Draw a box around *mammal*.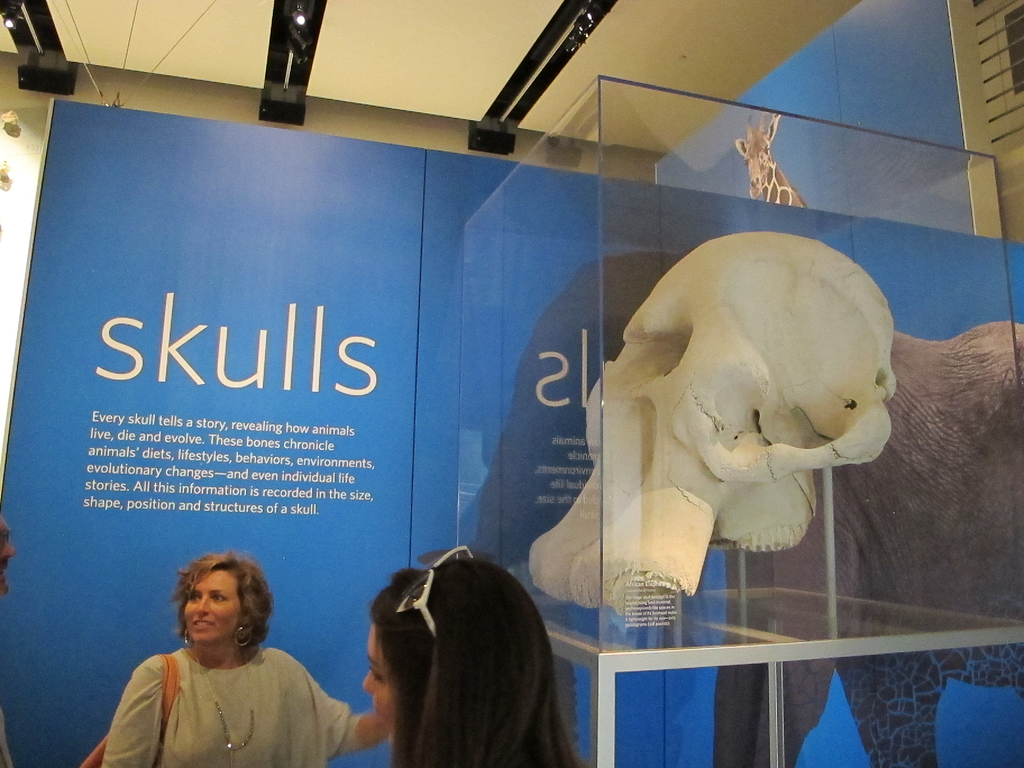
<bbox>362, 548, 579, 767</bbox>.
